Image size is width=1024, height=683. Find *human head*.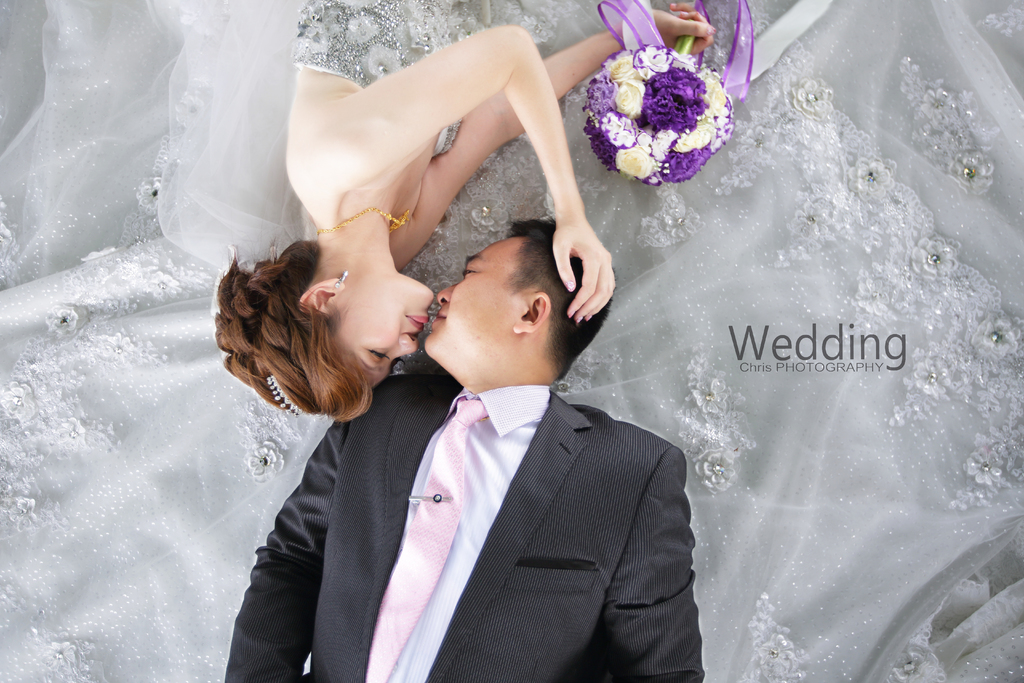
<bbox>428, 202, 599, 370</bbox>.
